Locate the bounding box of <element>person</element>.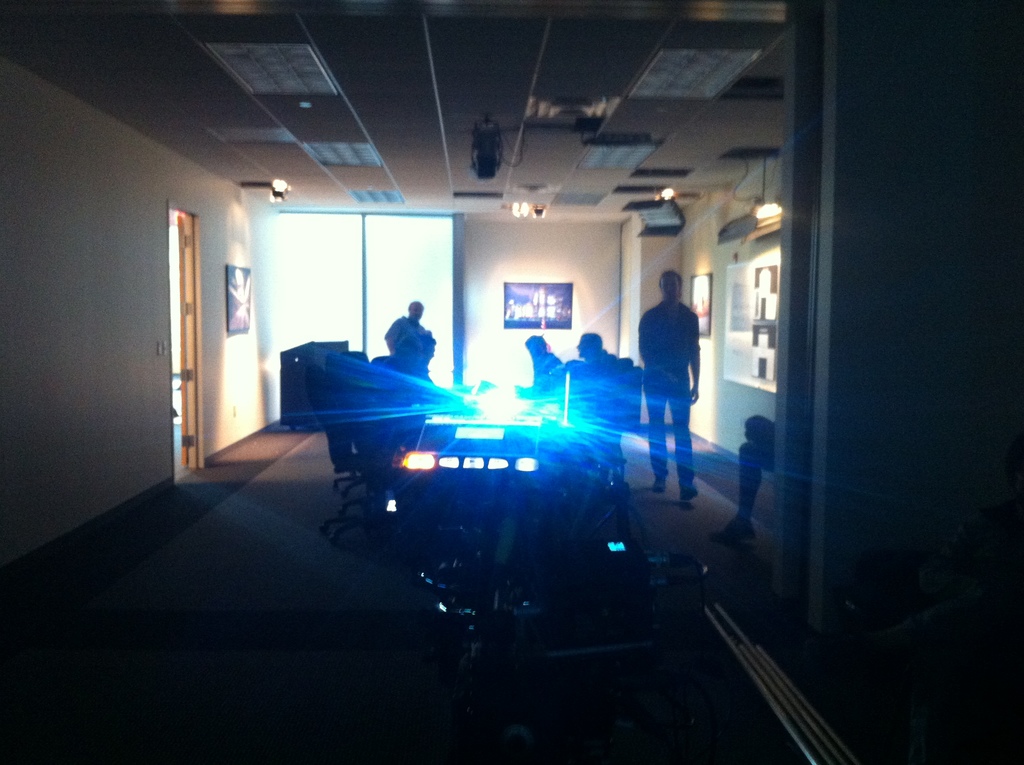
Bounding box: (x1=524, y1=335, x2=559, y2=388).
